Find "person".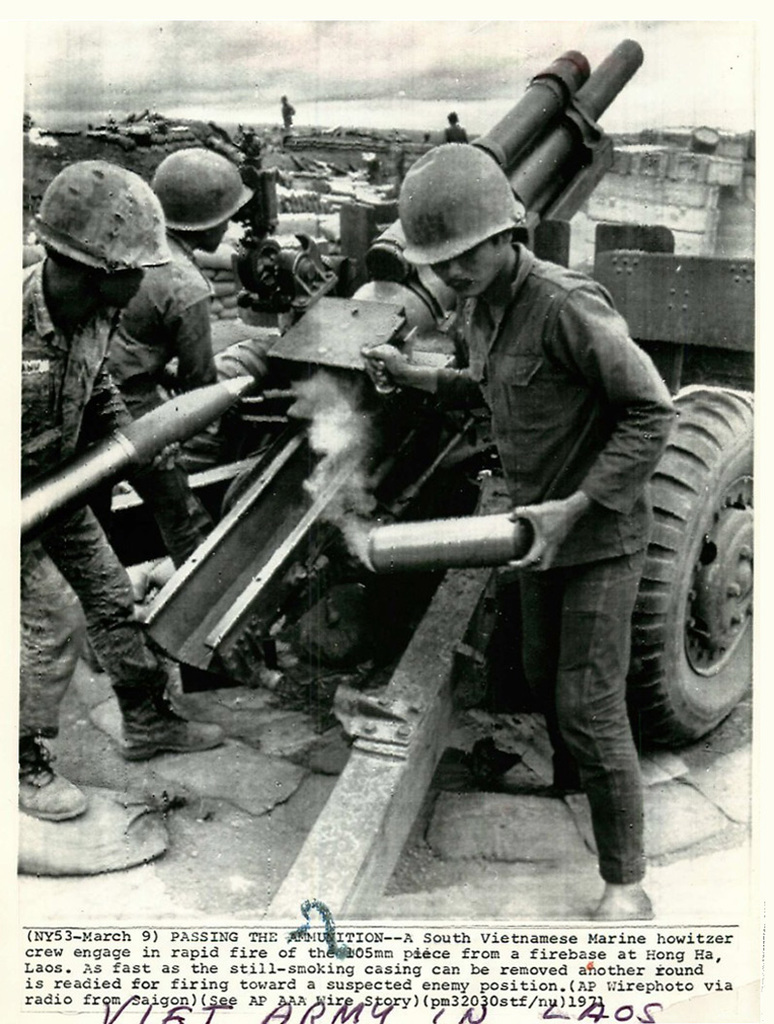
x1=9 y1=158 x2=175 y2=822.
